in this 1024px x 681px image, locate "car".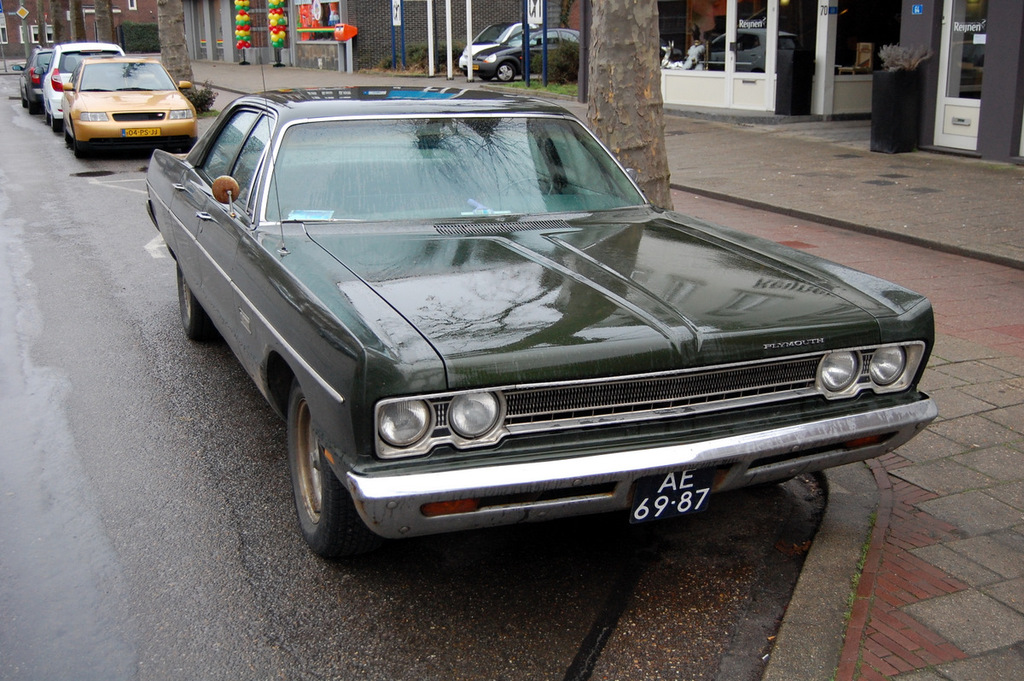
Bounding box: box=[457, 20, 536, 66].
